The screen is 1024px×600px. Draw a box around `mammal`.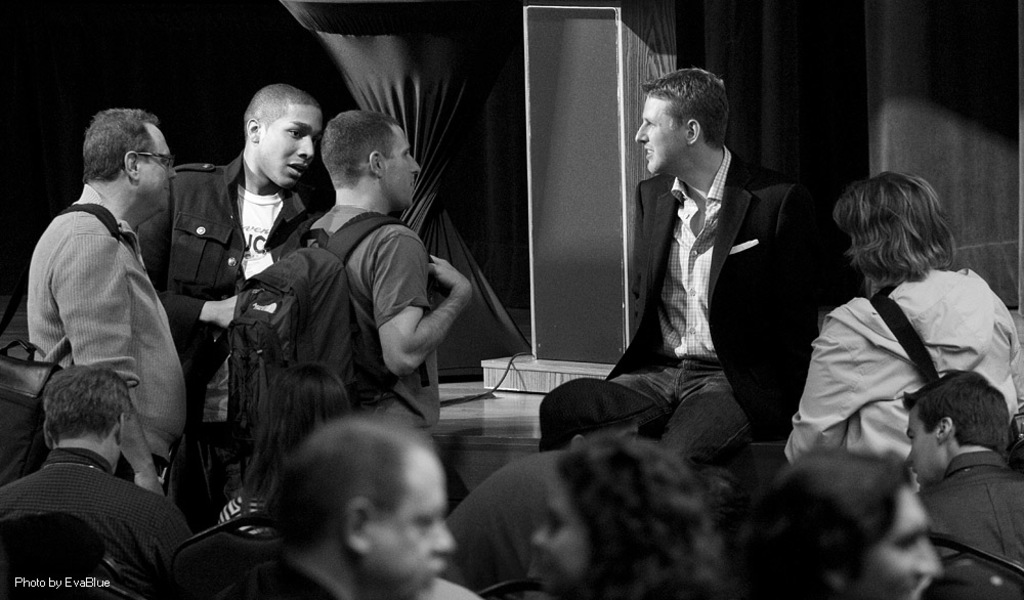
[137, 80, 333, 459].
